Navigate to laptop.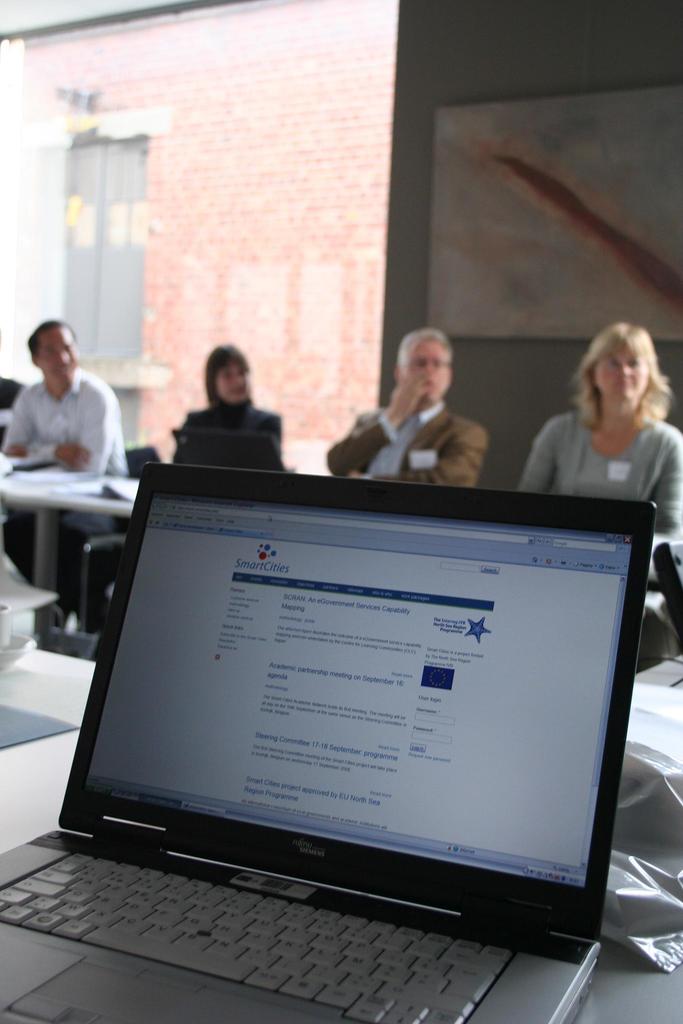
Navigation target: [172, 426, 284, 472].
